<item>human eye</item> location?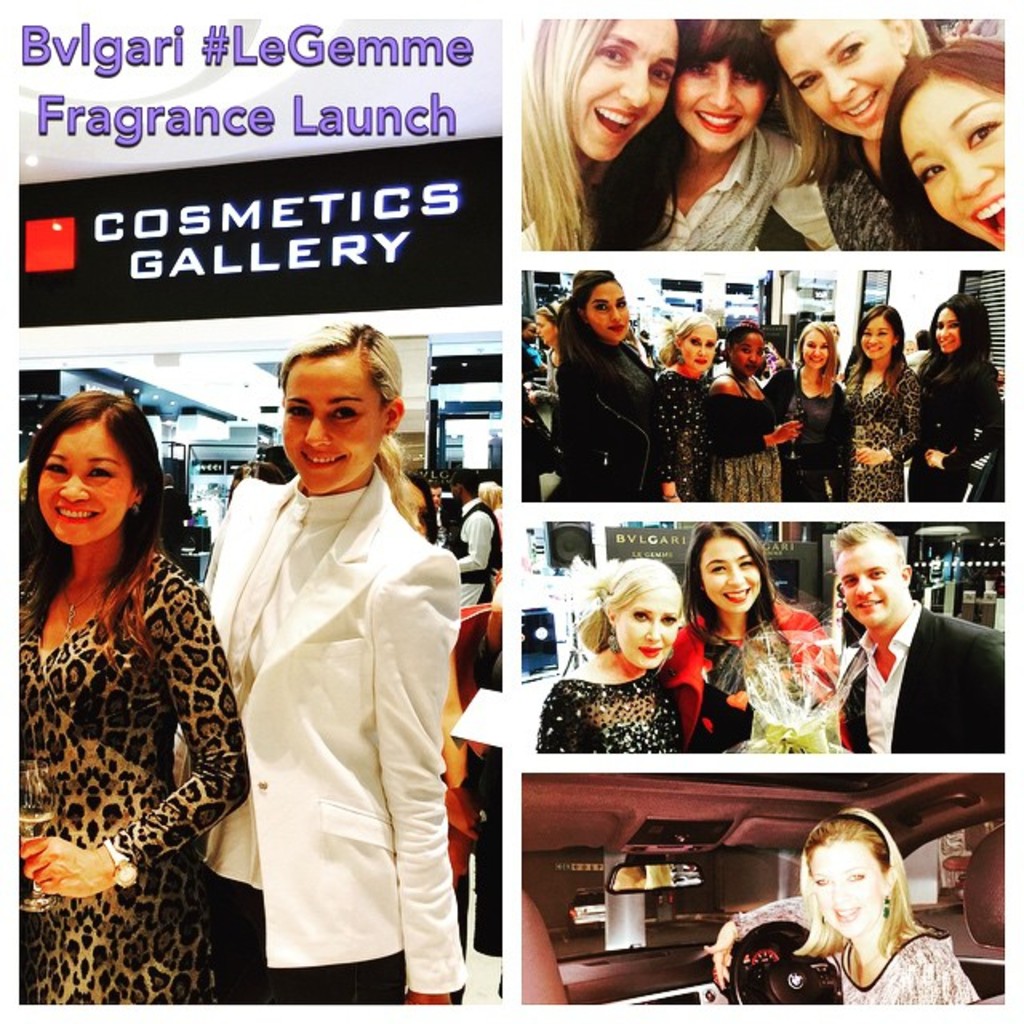
x1=630, y1=608, x2=651, y2=622
